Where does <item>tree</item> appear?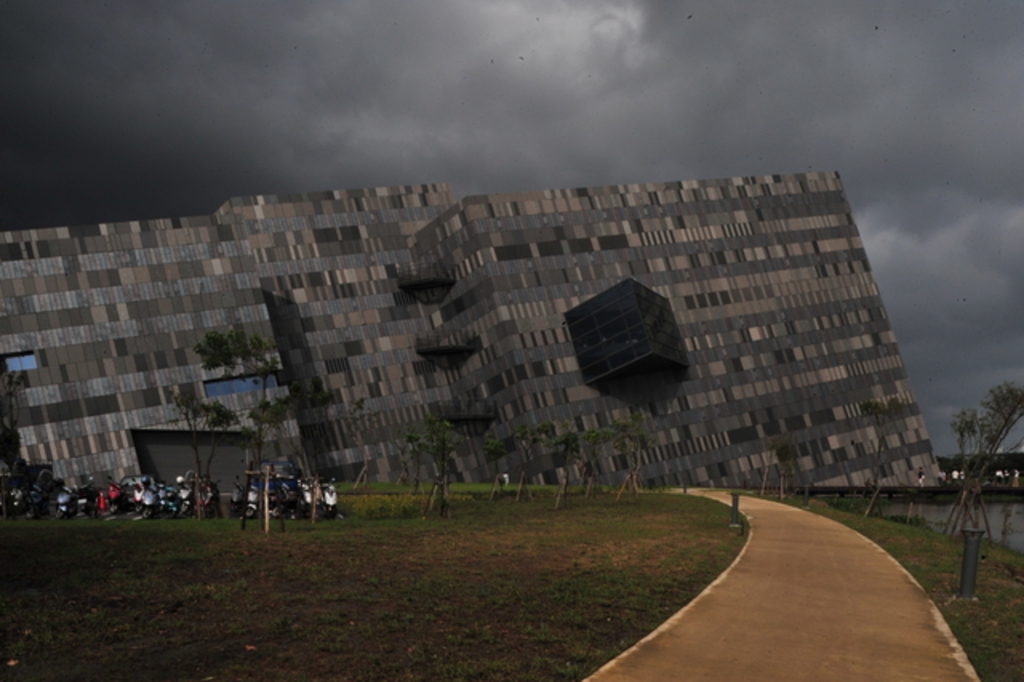
Appears at (0,368,30,475).
